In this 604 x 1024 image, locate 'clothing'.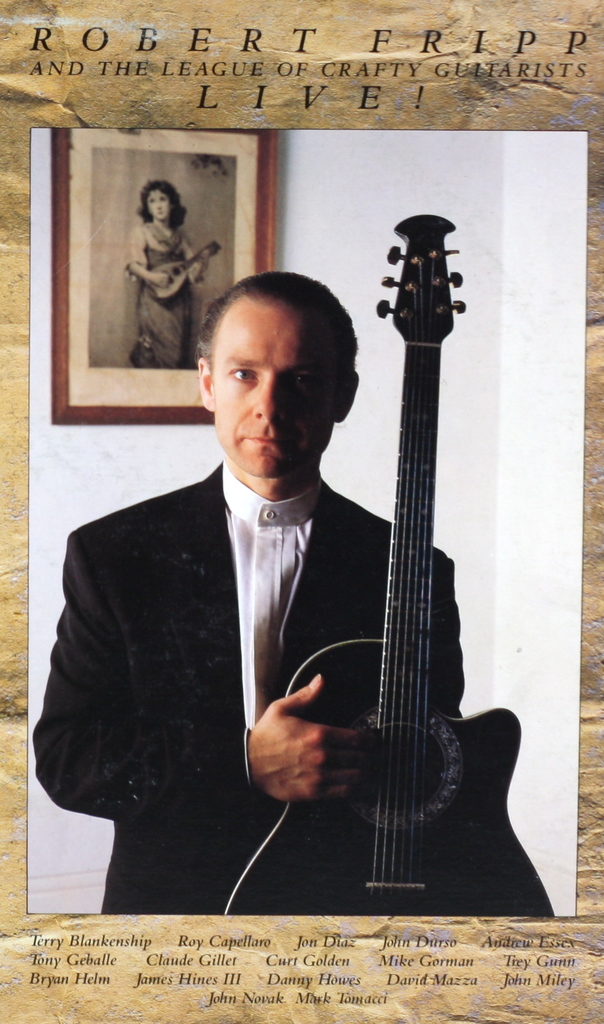
Bounding box: bbox=[123, 211, 195, 362].
